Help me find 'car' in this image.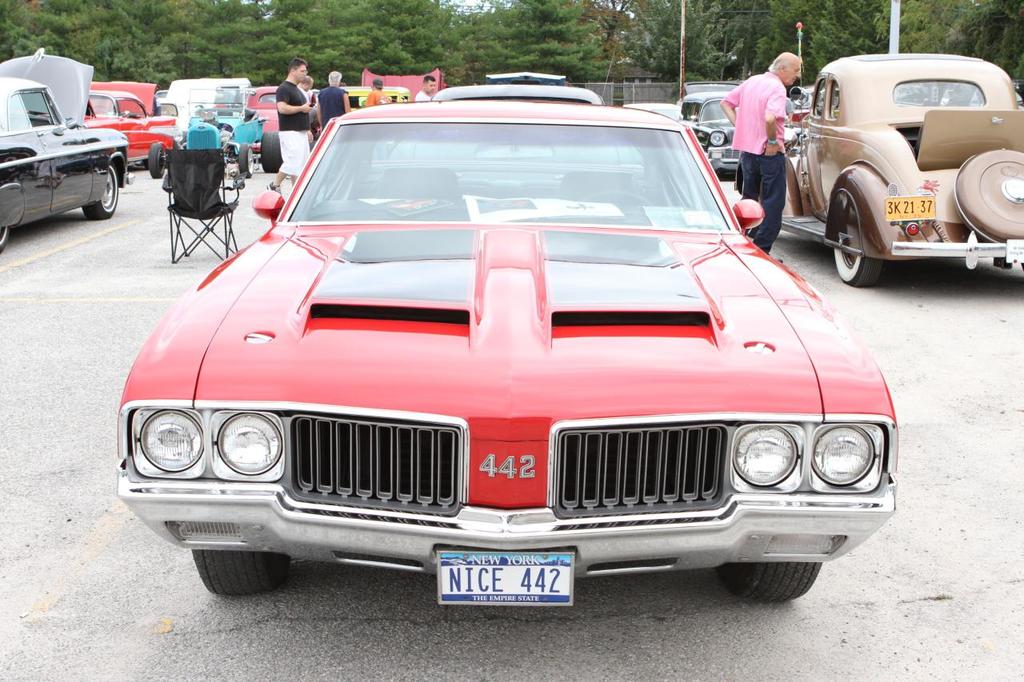
Found it: box(100, 87, 936, 640).
